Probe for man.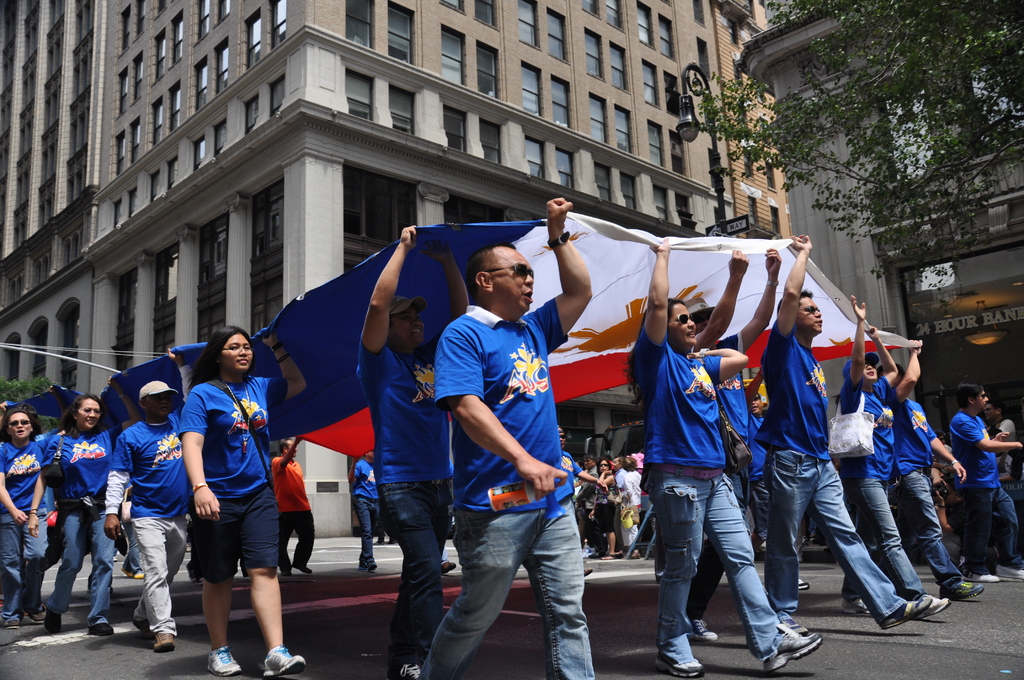
Probe result: pyautogui.locateOnScreen(575, 455, 600, 557).
